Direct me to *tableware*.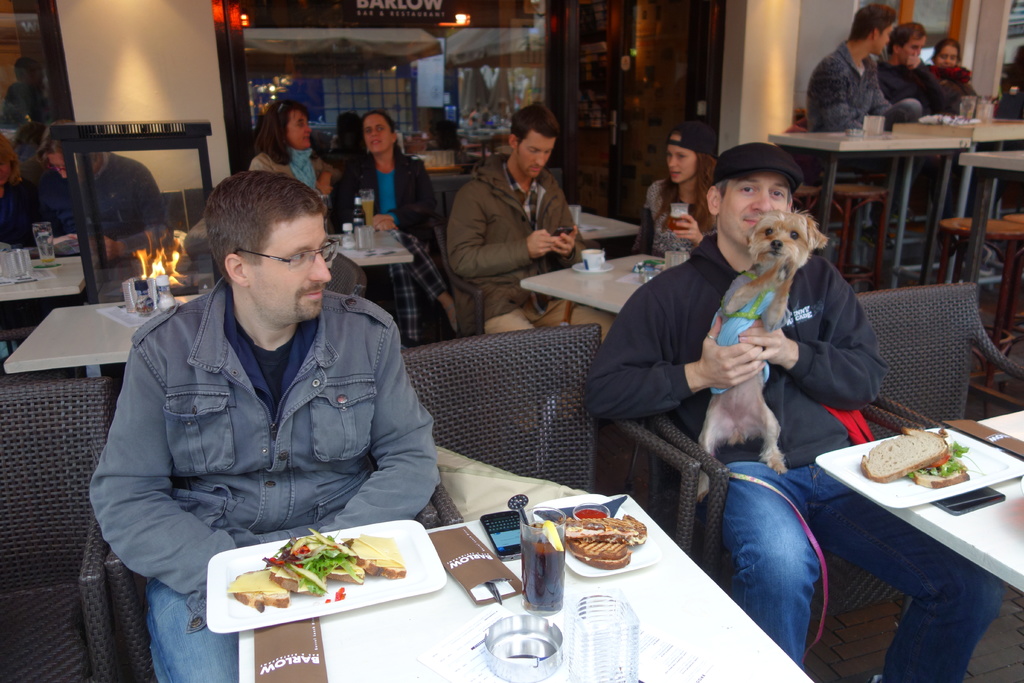
Direction: 4, 245, 36, 283.
